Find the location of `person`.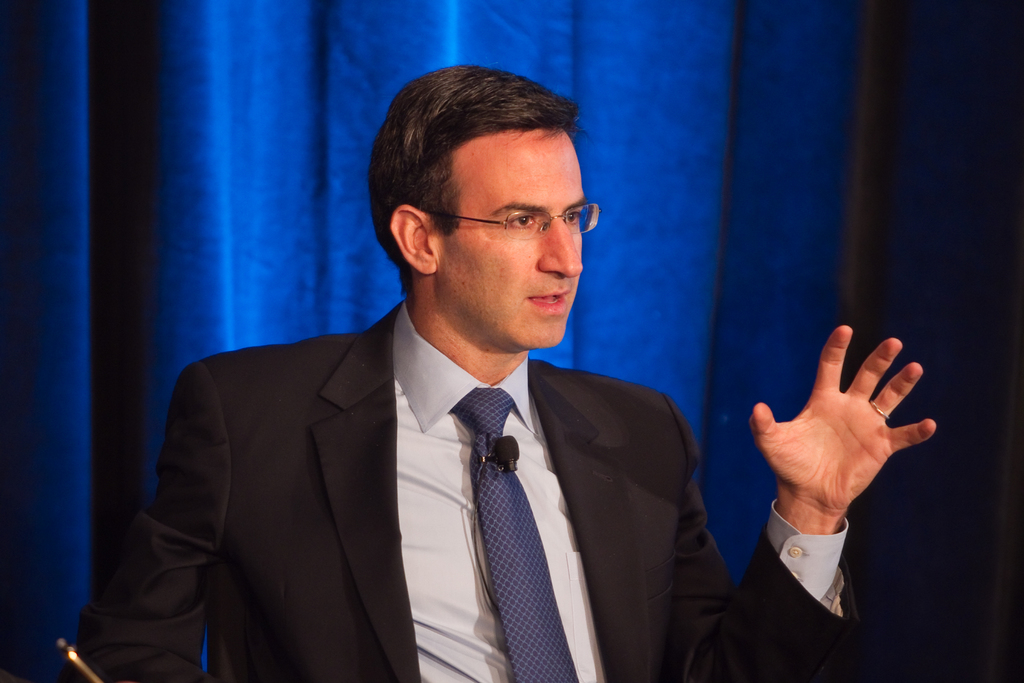
Location: (74,60,936,682).
